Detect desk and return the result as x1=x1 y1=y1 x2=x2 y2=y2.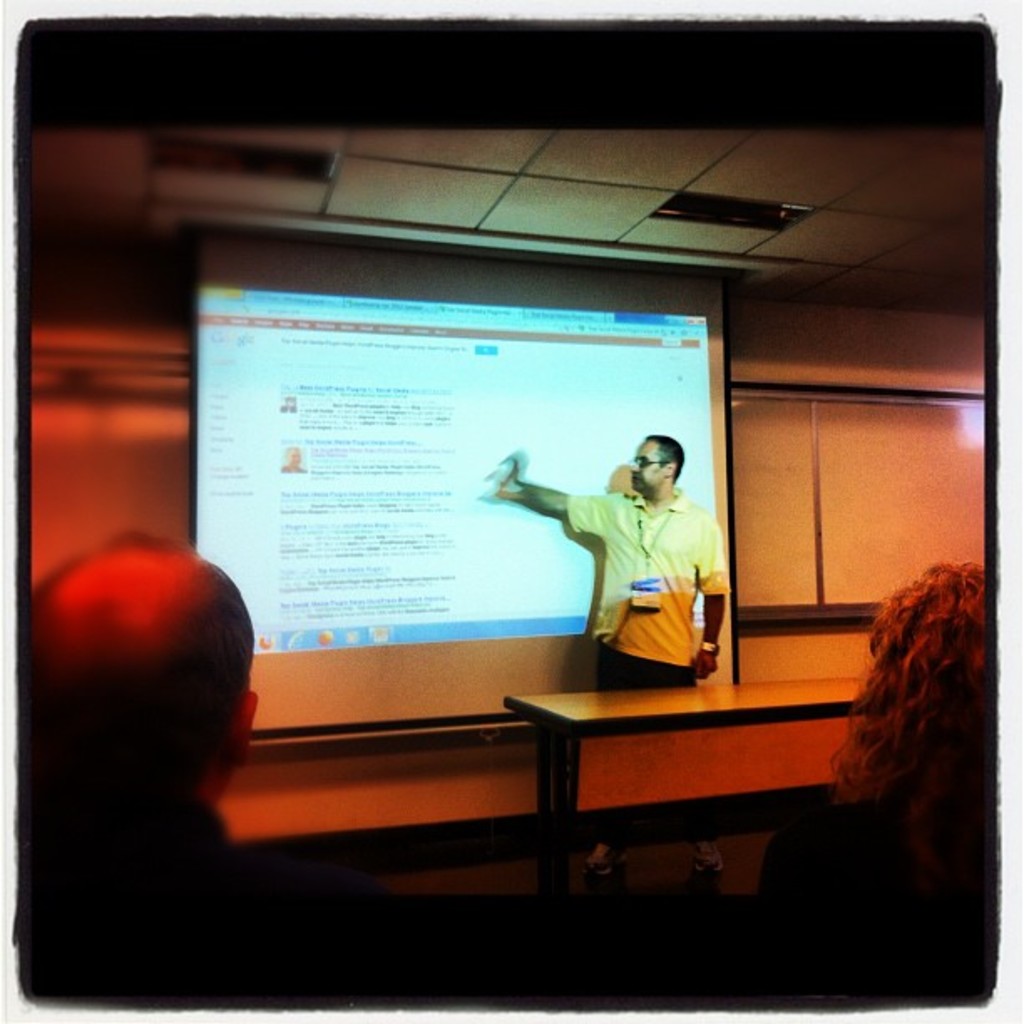
x1=499 y1=678 x2=870 y2=919.
